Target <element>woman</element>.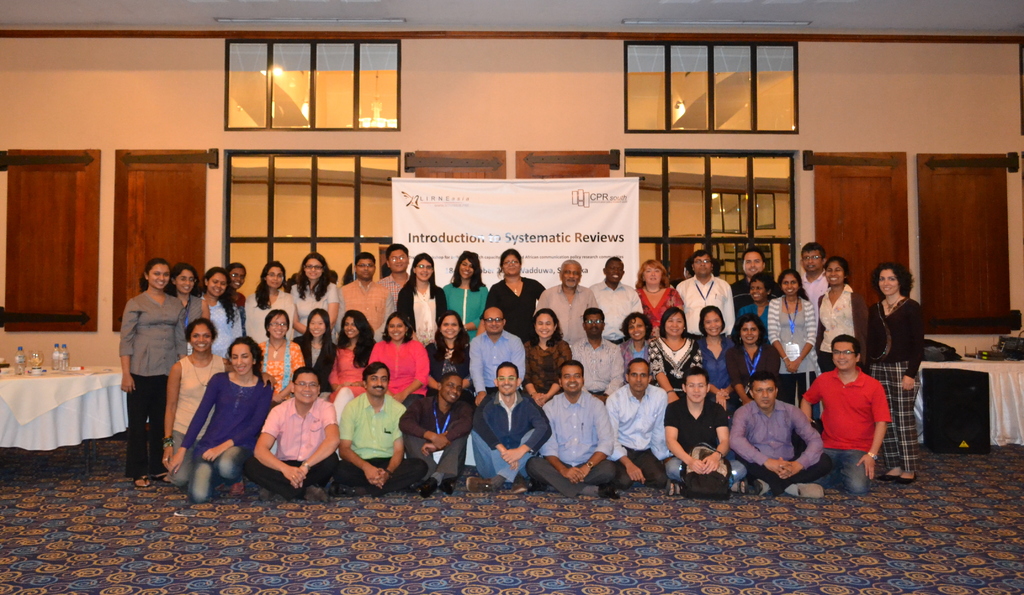
Target region: 635, 261, 684, 331.
